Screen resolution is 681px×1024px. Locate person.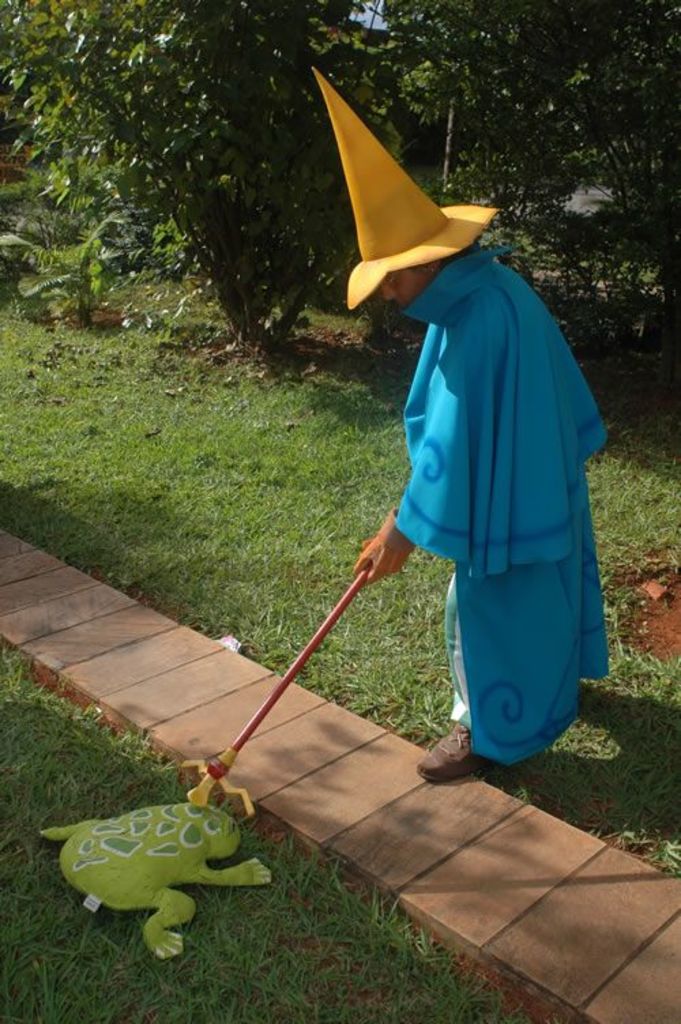
<bbox>159, 52, 568, 884</bbox>.
